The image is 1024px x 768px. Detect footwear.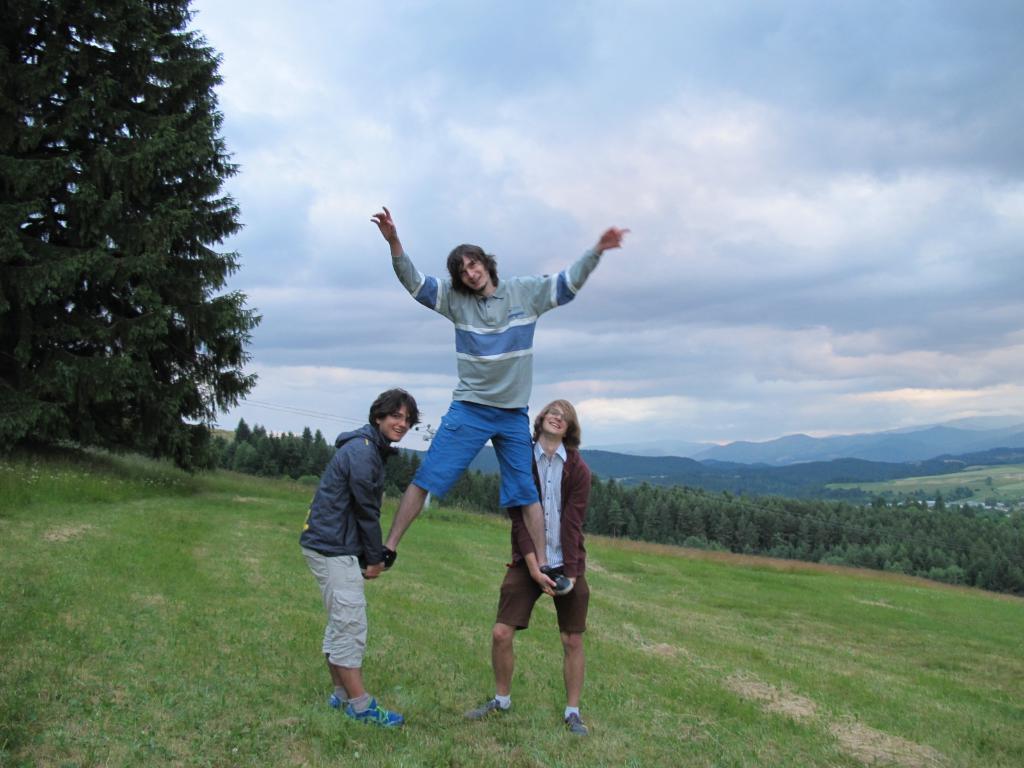
Detection: detection(568, 712, 591, 734).
